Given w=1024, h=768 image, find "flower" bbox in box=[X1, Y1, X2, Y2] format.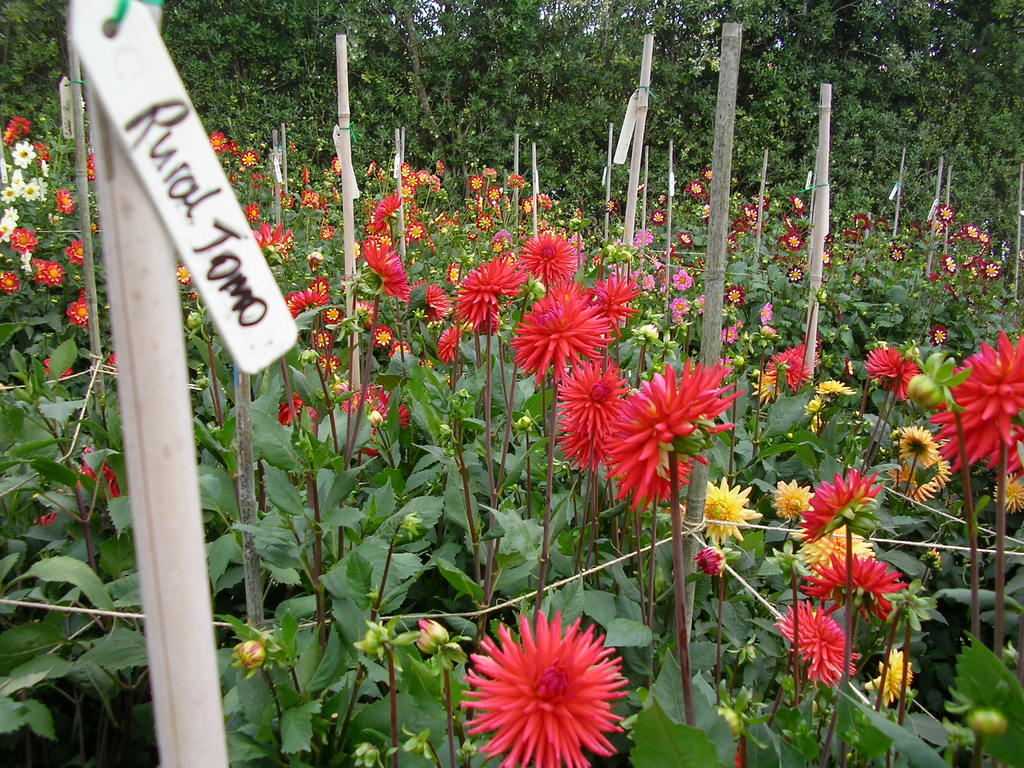
box=[703, 472, 758, 543].
